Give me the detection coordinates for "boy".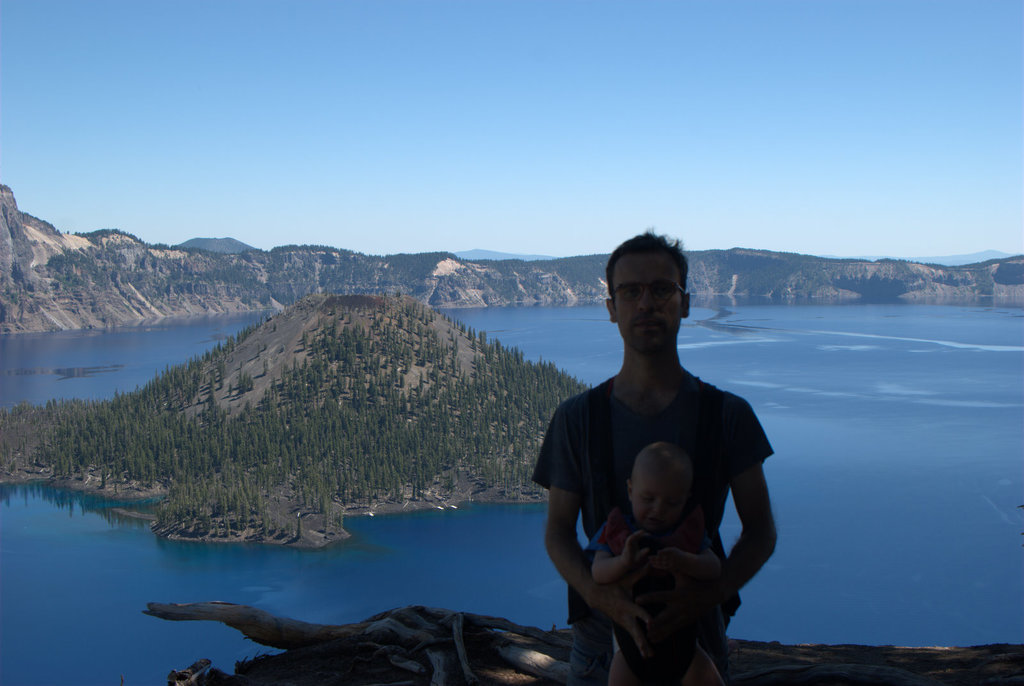
590/438/726/685.
